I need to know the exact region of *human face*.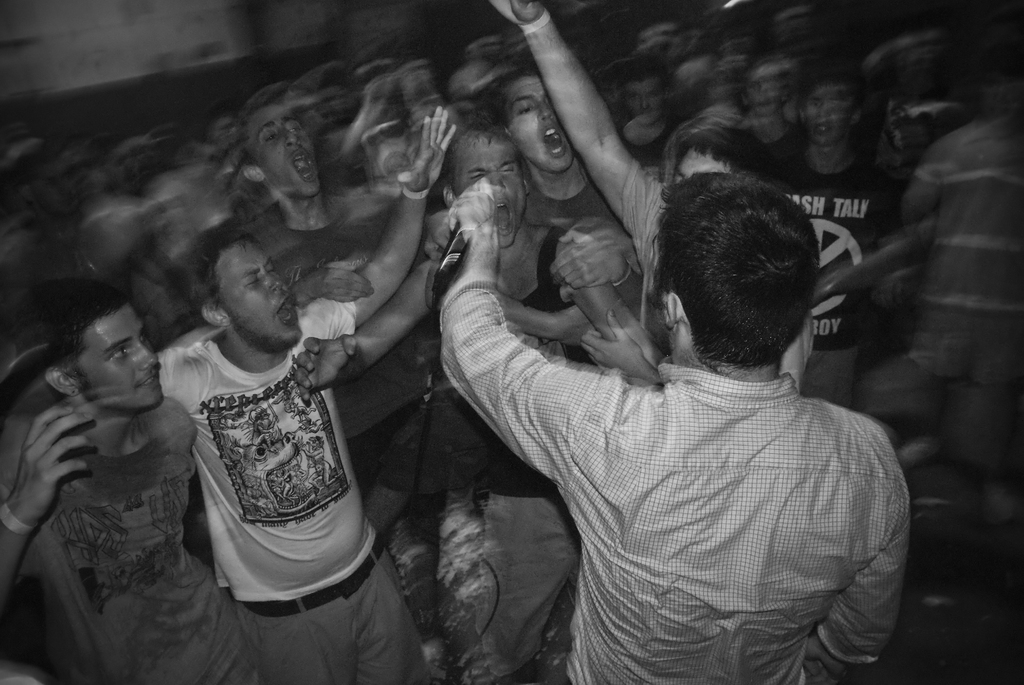
Region: bbox=[502, 74, 576, 172].
